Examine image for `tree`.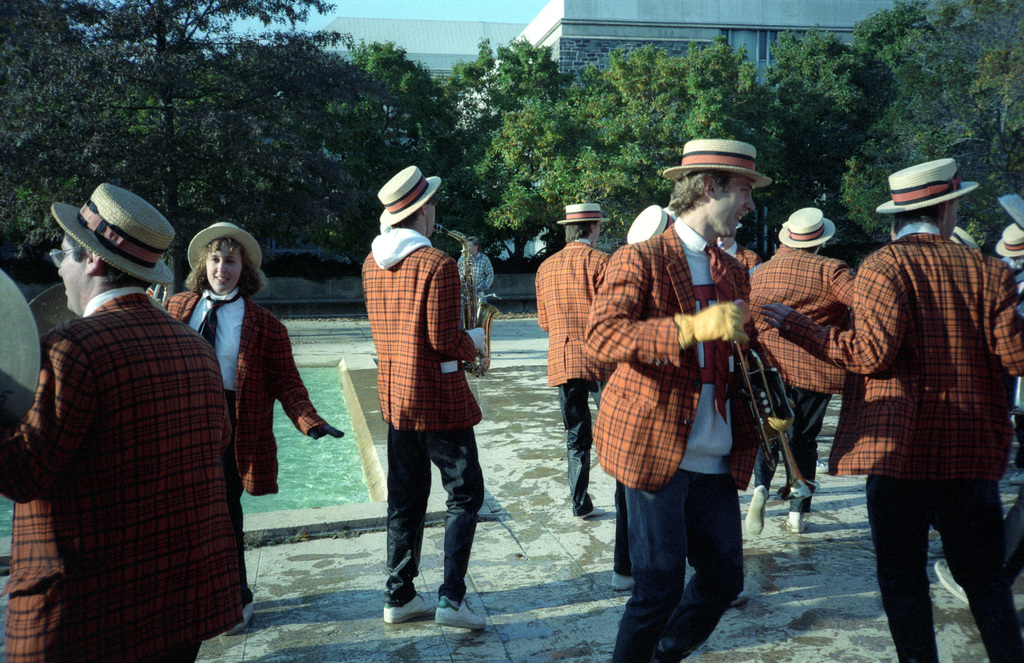
Examination result: bbox=(319, 39, 472, 274).
